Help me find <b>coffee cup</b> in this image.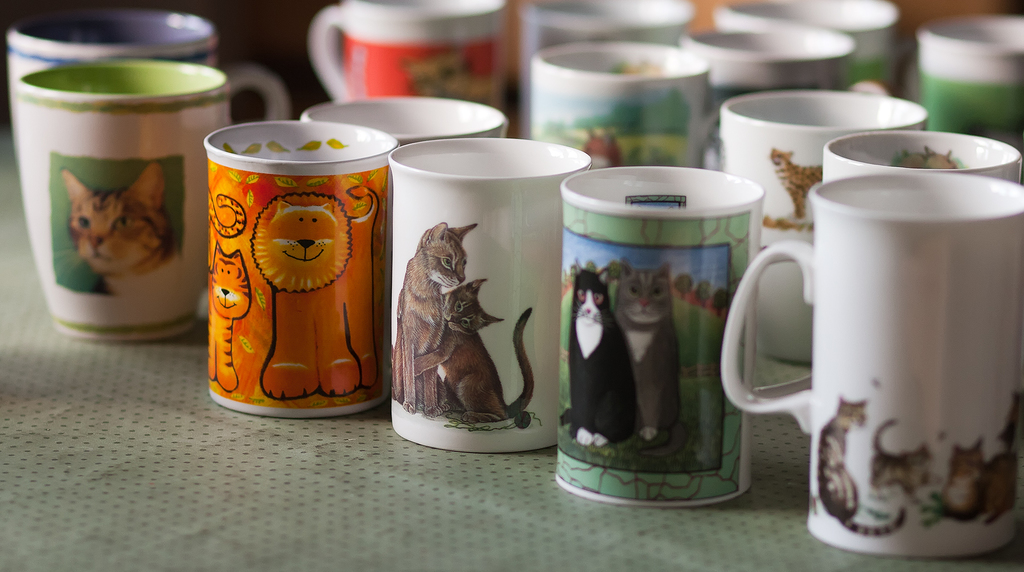
Found it: (819,128,1023,183).
